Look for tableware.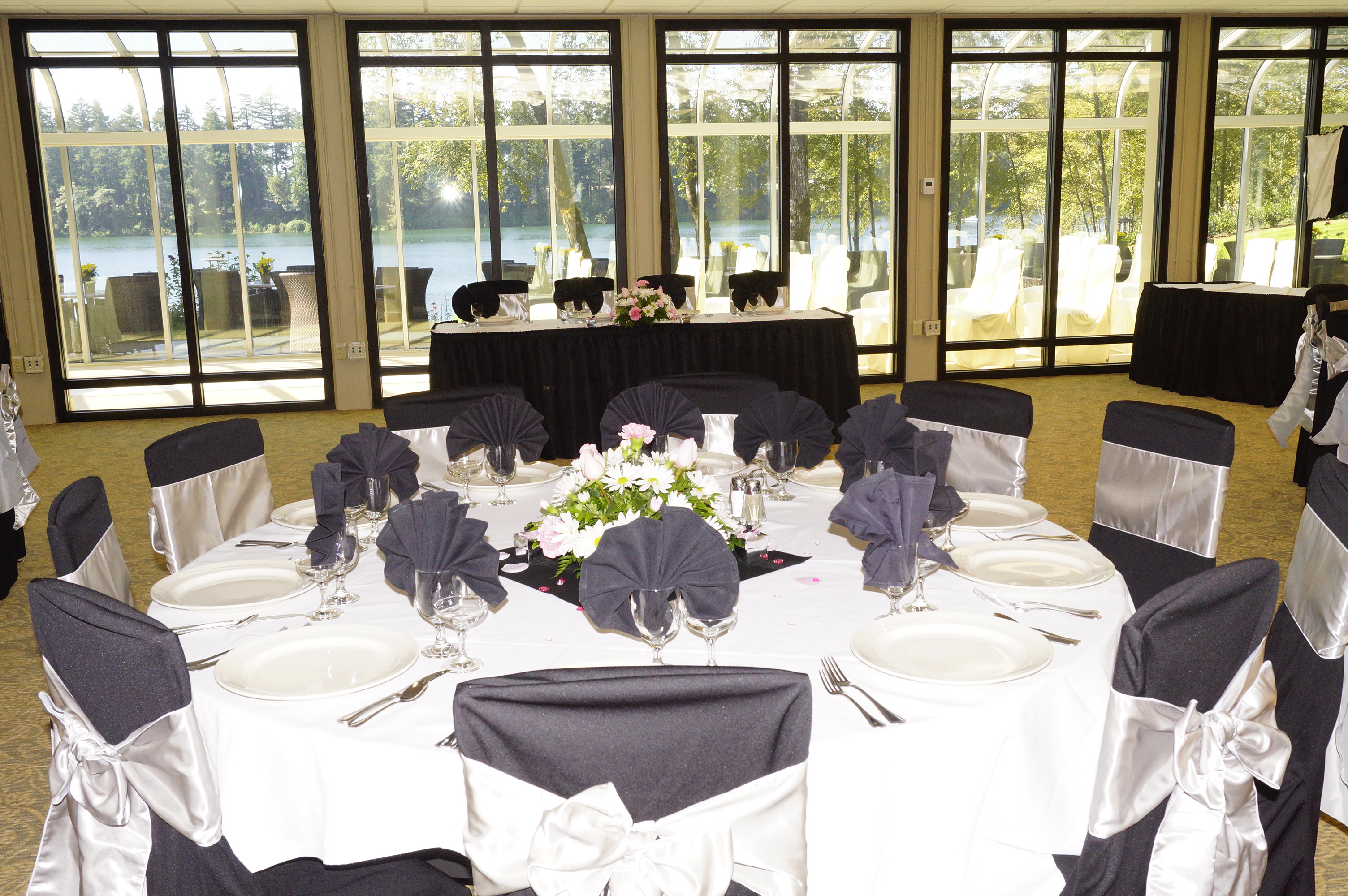
Found: Rect(94, 275, 187, 316).
